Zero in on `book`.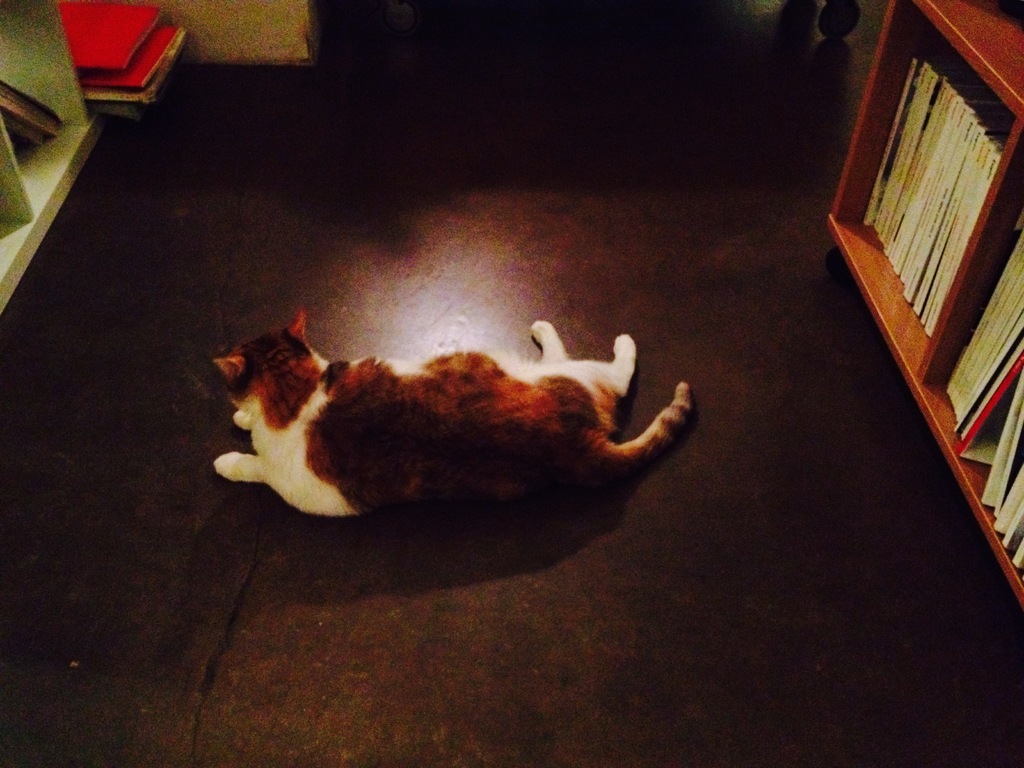
Zeroed in: [0, 79, 63, 154].
